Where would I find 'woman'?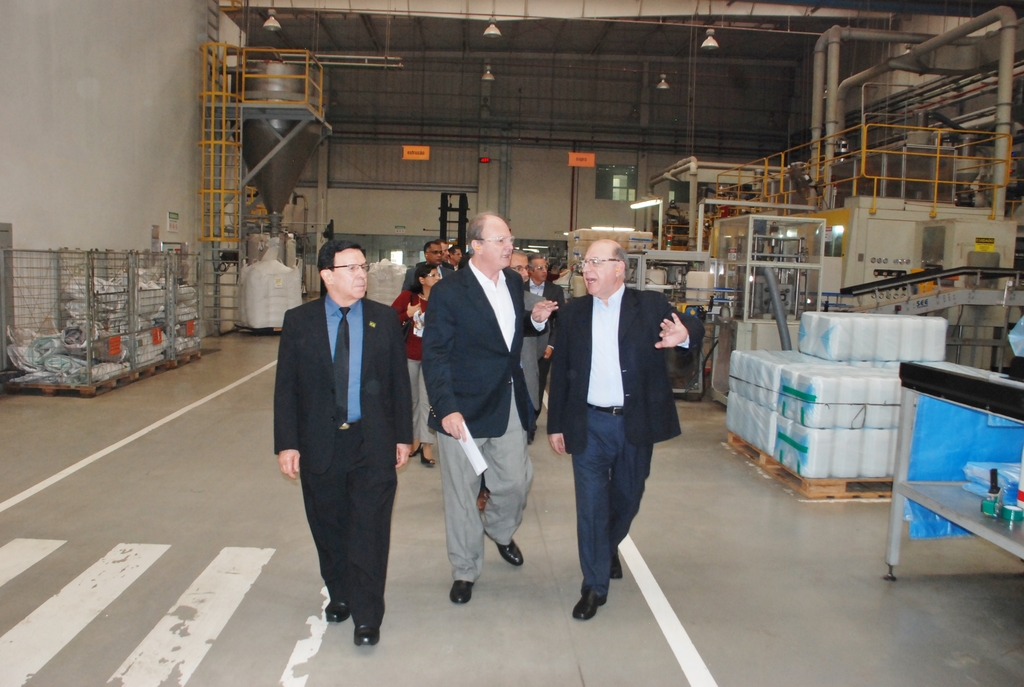
At (390,258,436,464).
